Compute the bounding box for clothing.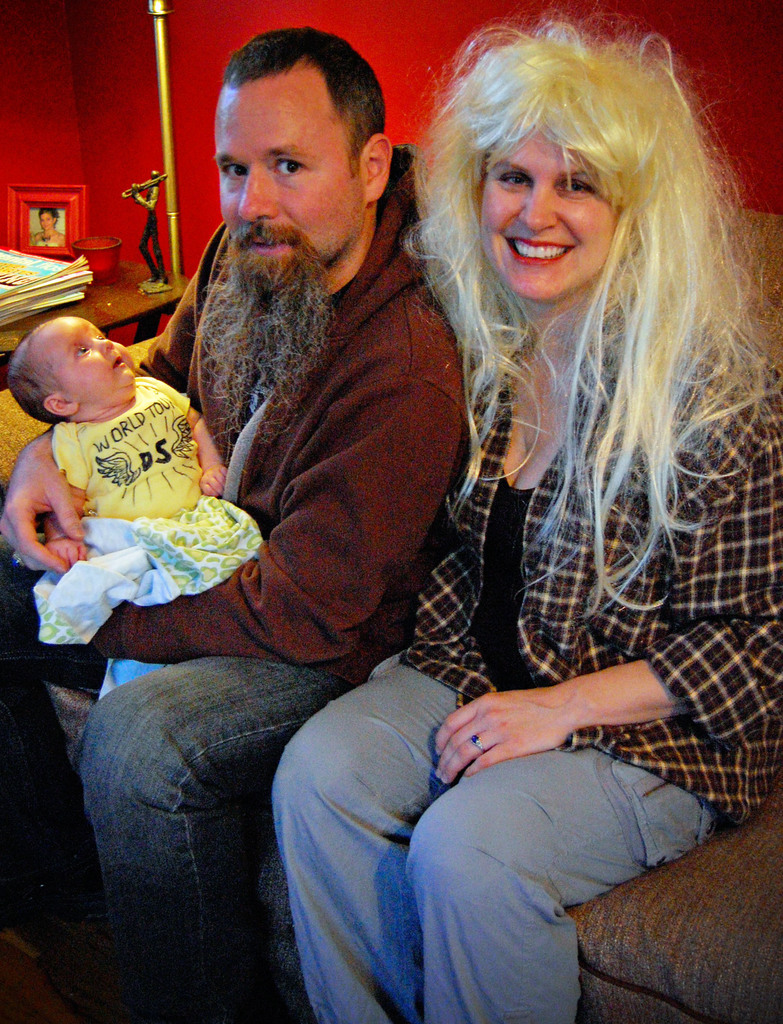
box=[20, 372, 268, 653].
